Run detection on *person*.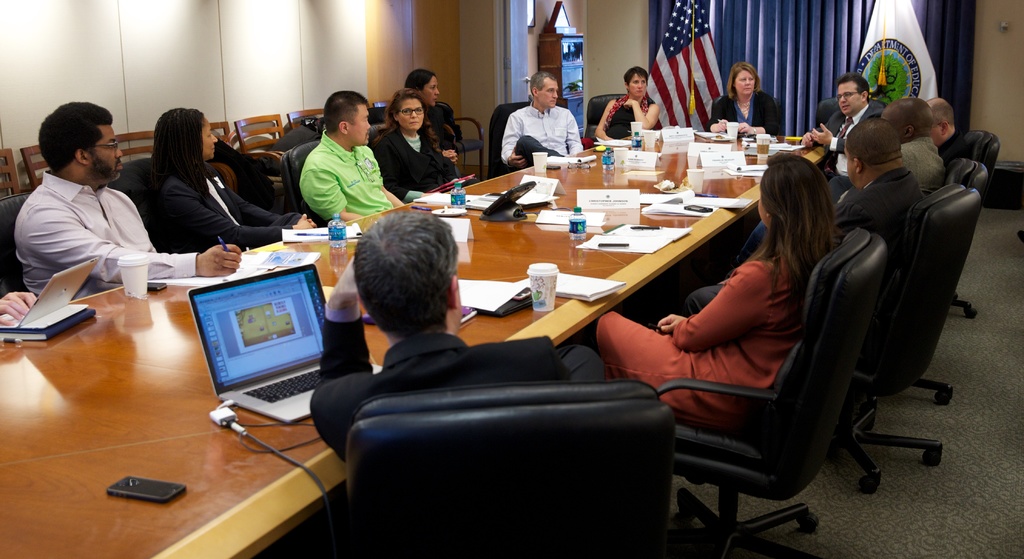
Result: 294/88/414/222.
